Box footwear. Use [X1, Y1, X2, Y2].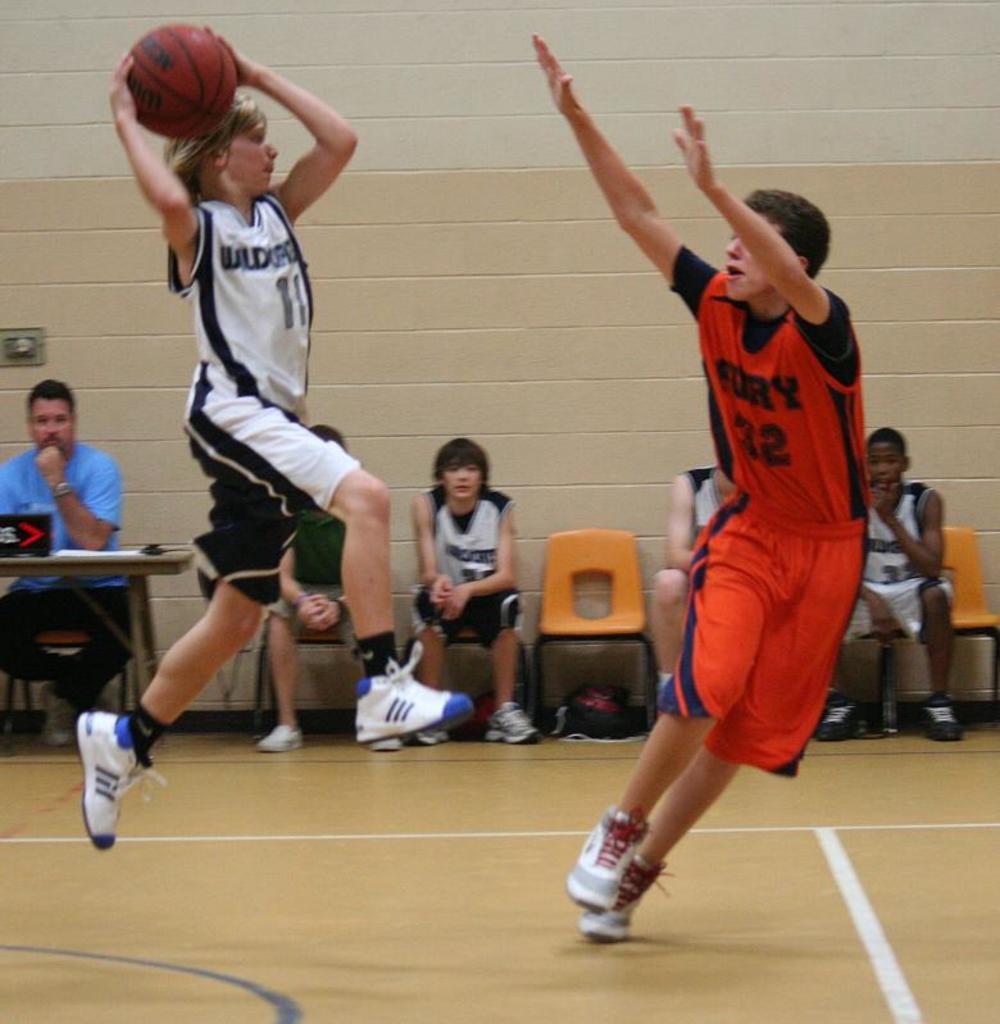
[31, 678, 77, 748].
